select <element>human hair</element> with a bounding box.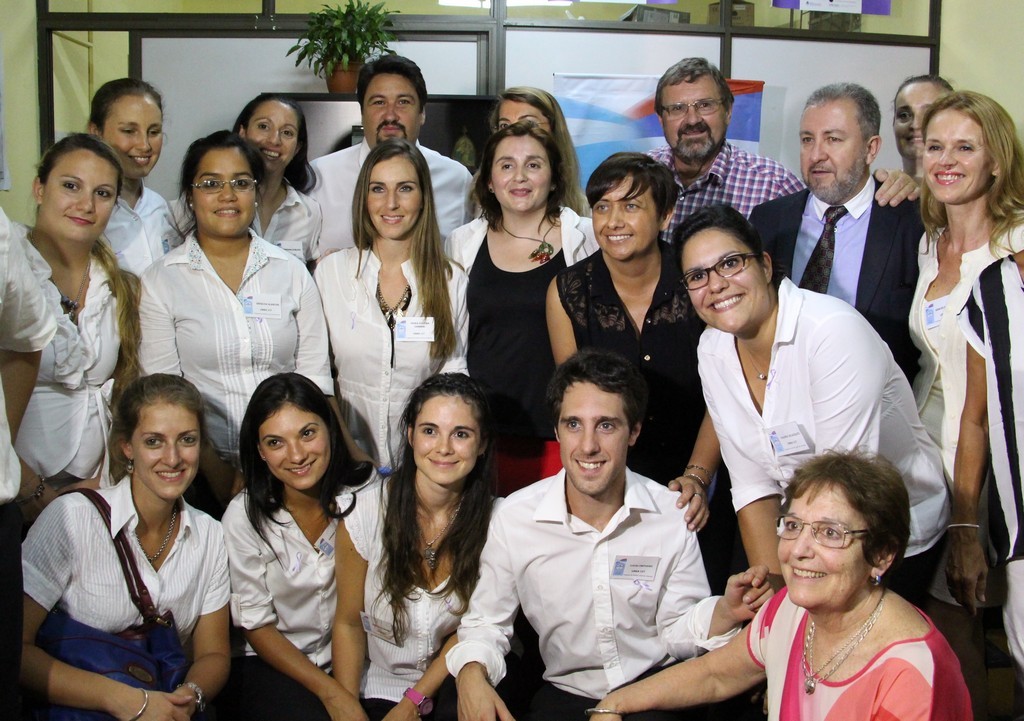
bbox(235, 366, 376, 576).
